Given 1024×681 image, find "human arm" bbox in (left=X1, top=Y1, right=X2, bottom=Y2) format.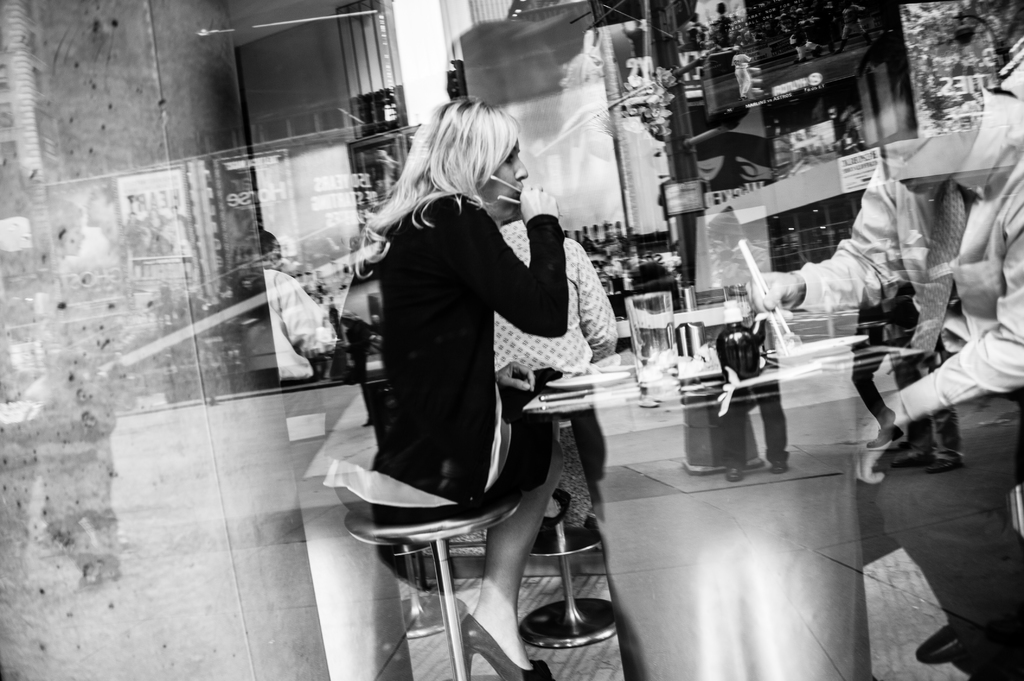
(left=513, top=217, right=577, bottom=343).
